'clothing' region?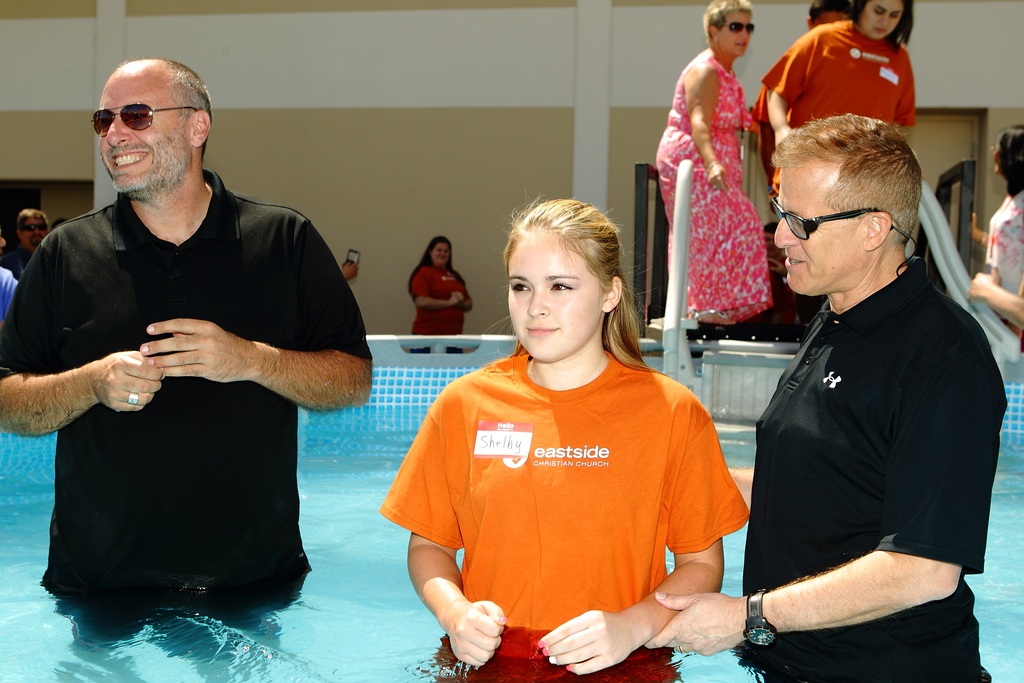
978,182,1023,337
